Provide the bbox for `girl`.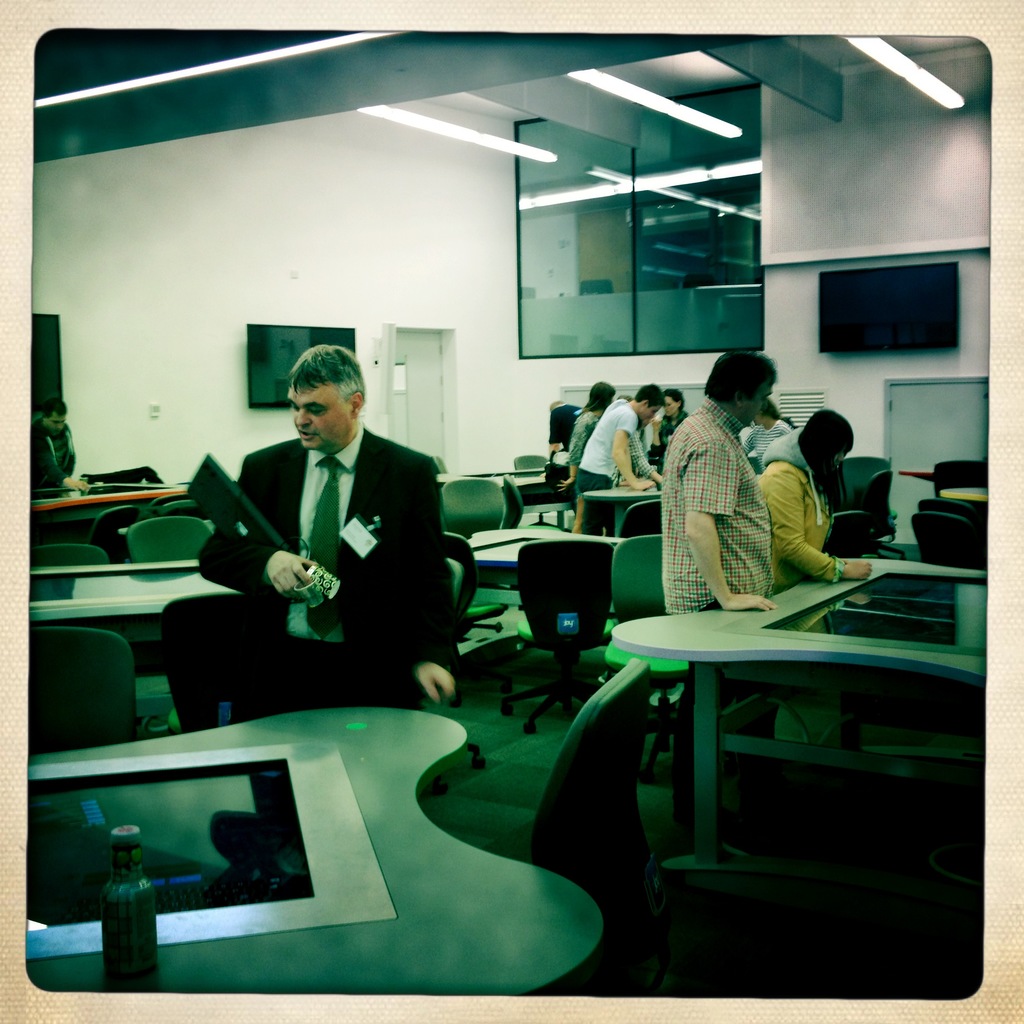
Rect(553, 377, 616, 510).
